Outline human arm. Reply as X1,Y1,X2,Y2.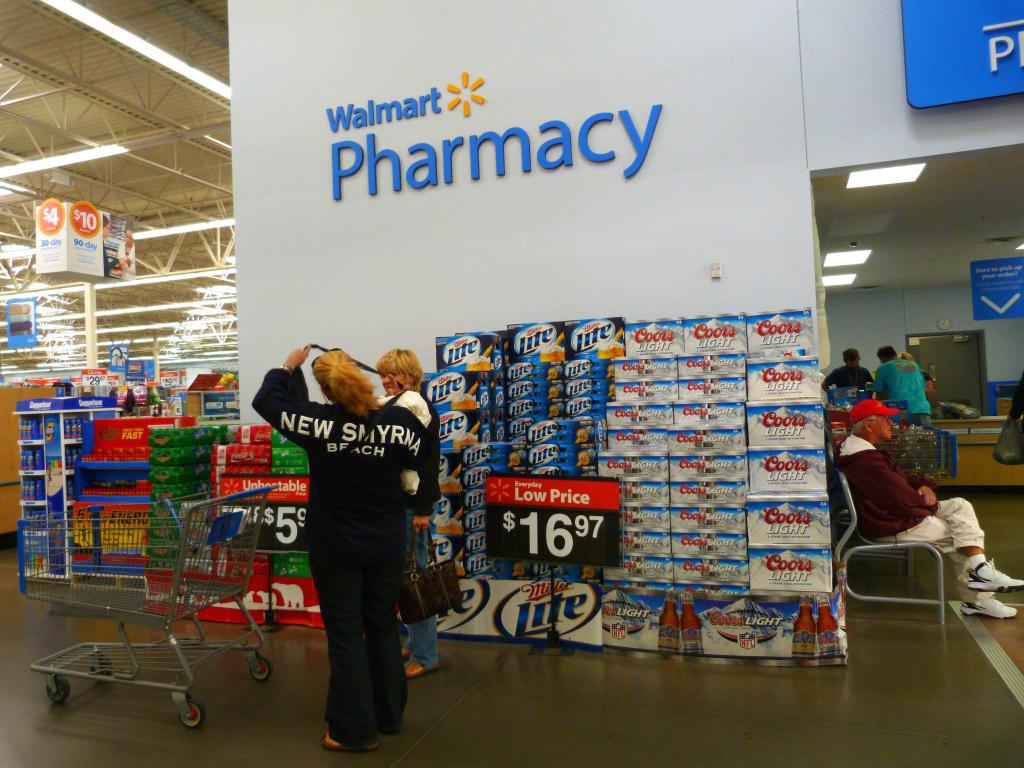
396,405,426,506.
